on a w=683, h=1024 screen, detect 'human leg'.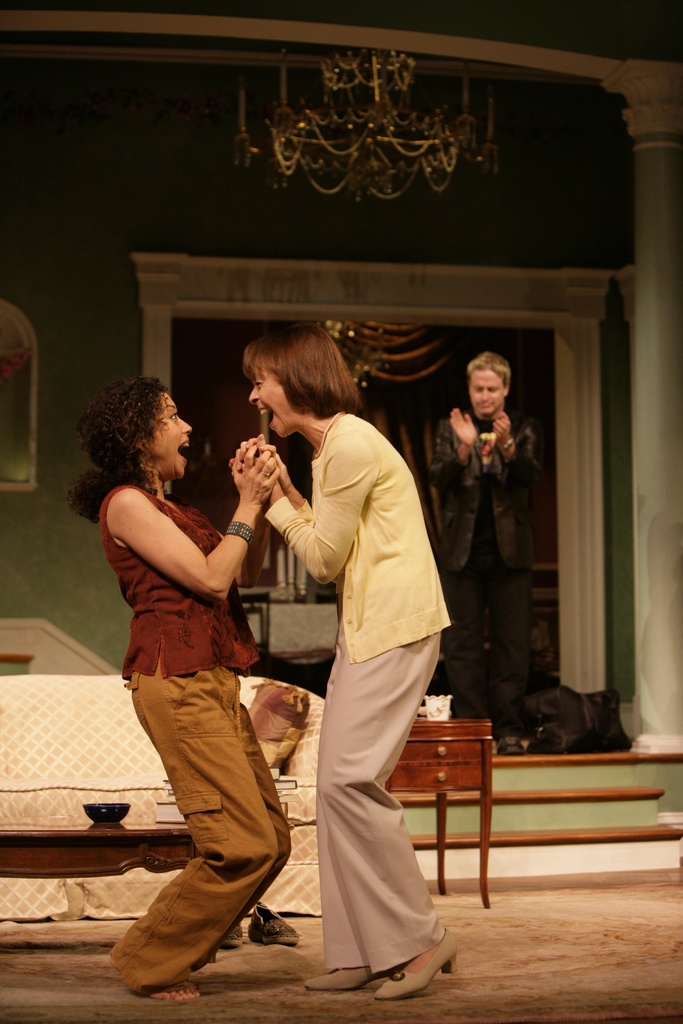
BBox(302, 636, 456, 1002).
